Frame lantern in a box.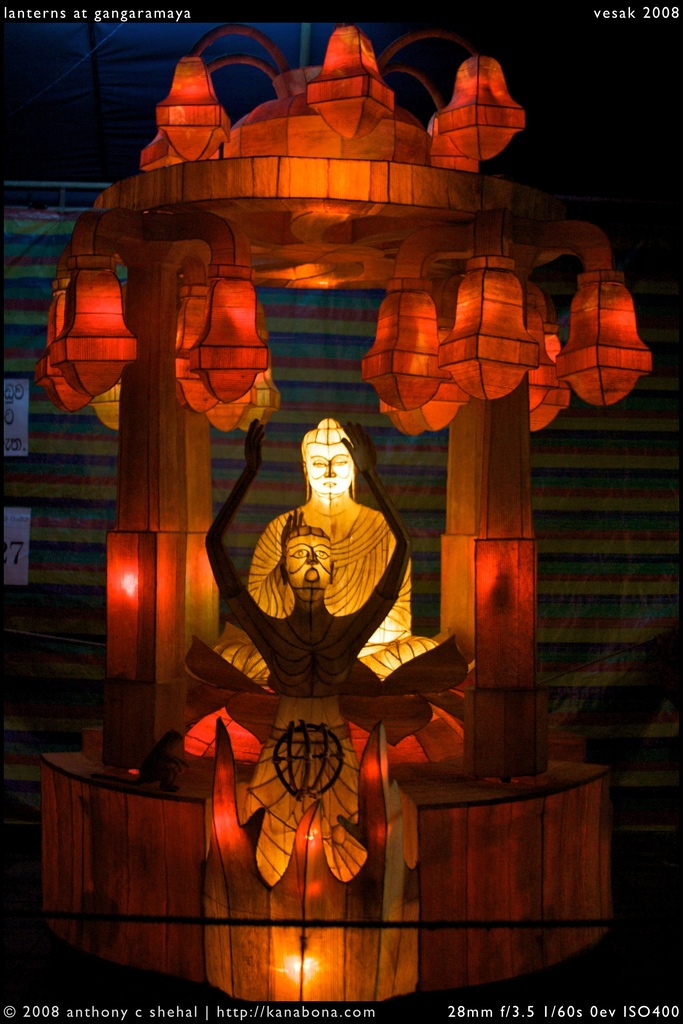
select_region(47, 24, 654, 1002).
